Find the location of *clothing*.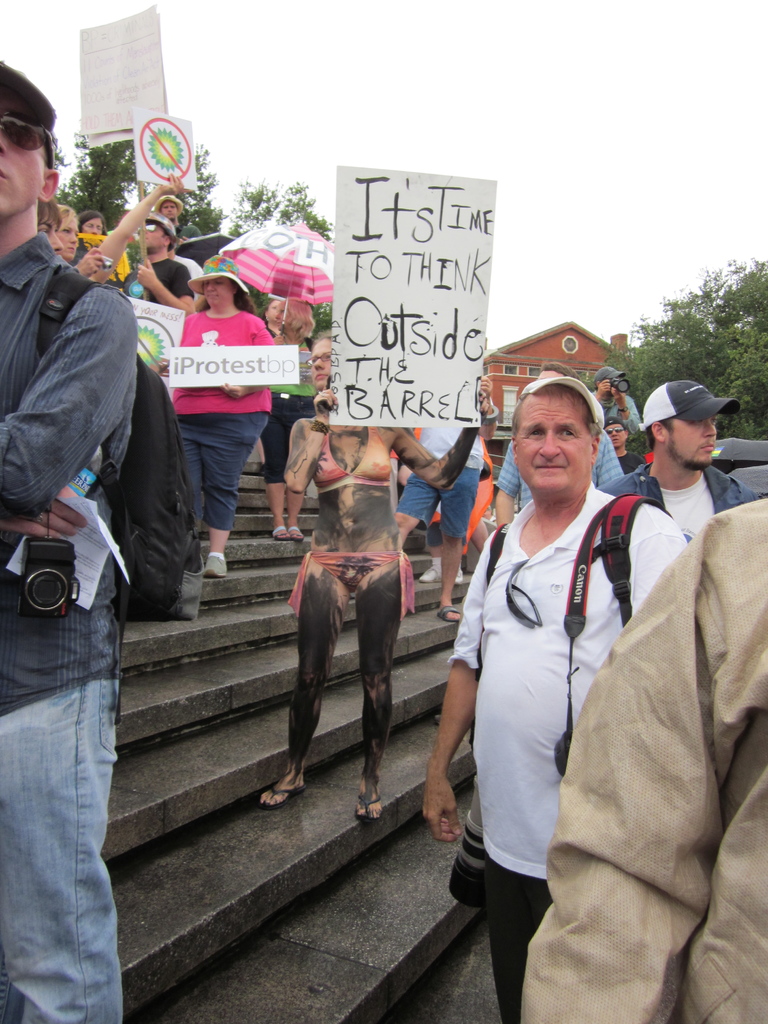
Location: 498, 428, 620, 513.
